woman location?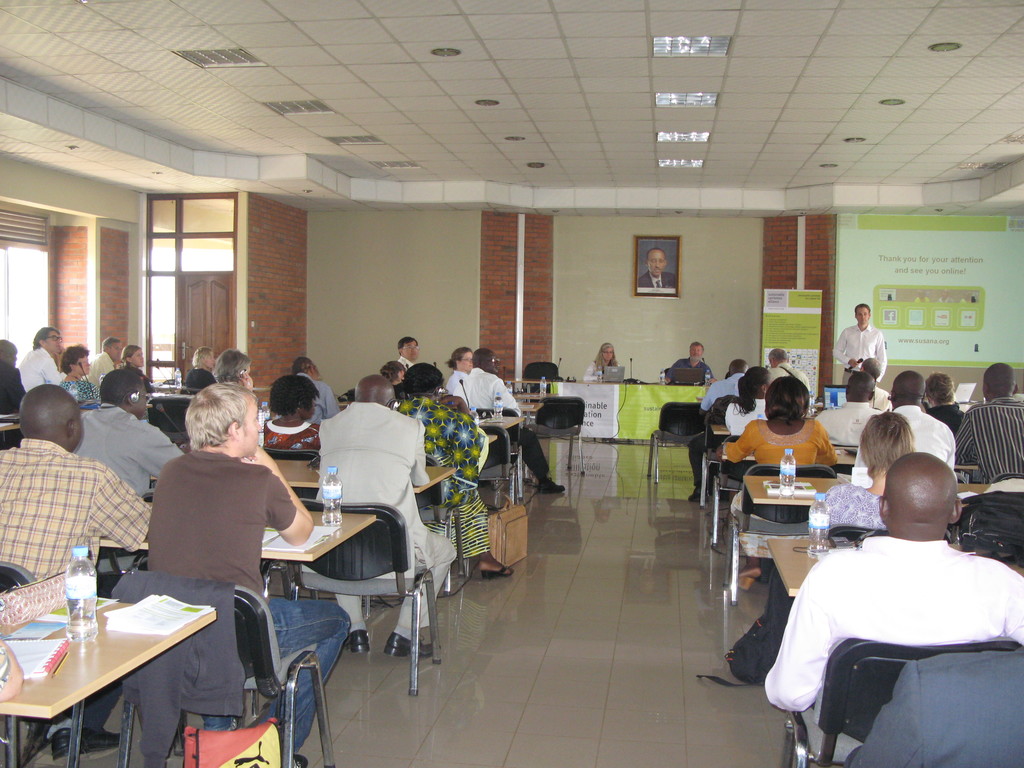
<bbox>444, 346, 472, 394</bbox>
